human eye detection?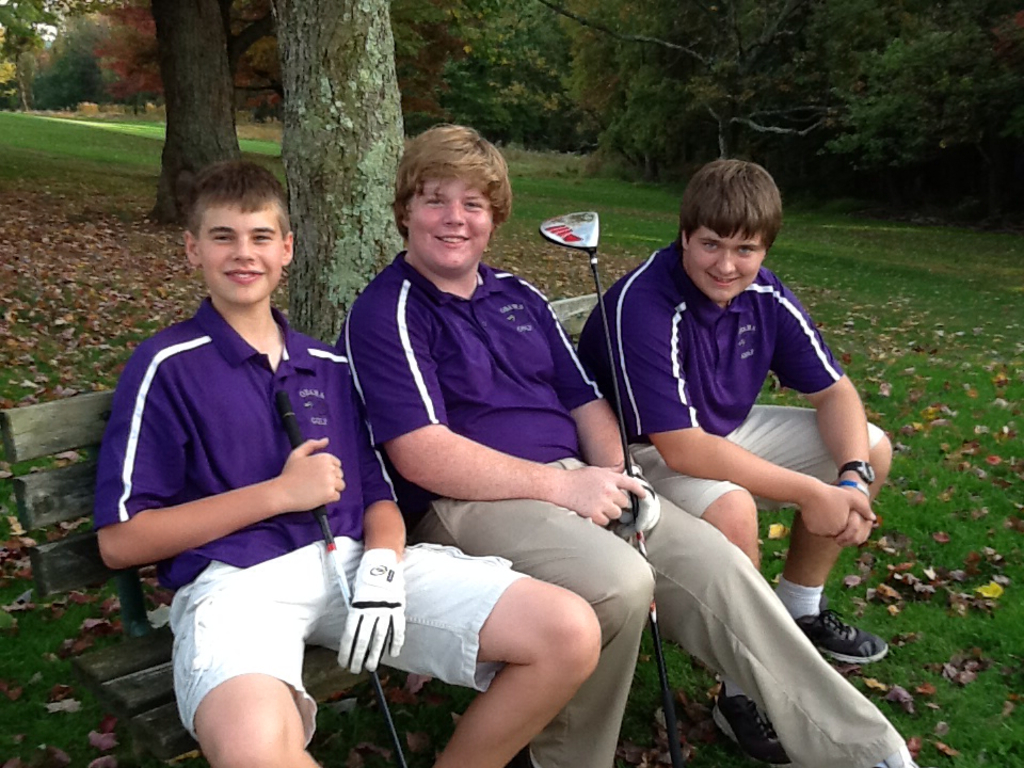
left=737, top=244, right=761, bottom=254
